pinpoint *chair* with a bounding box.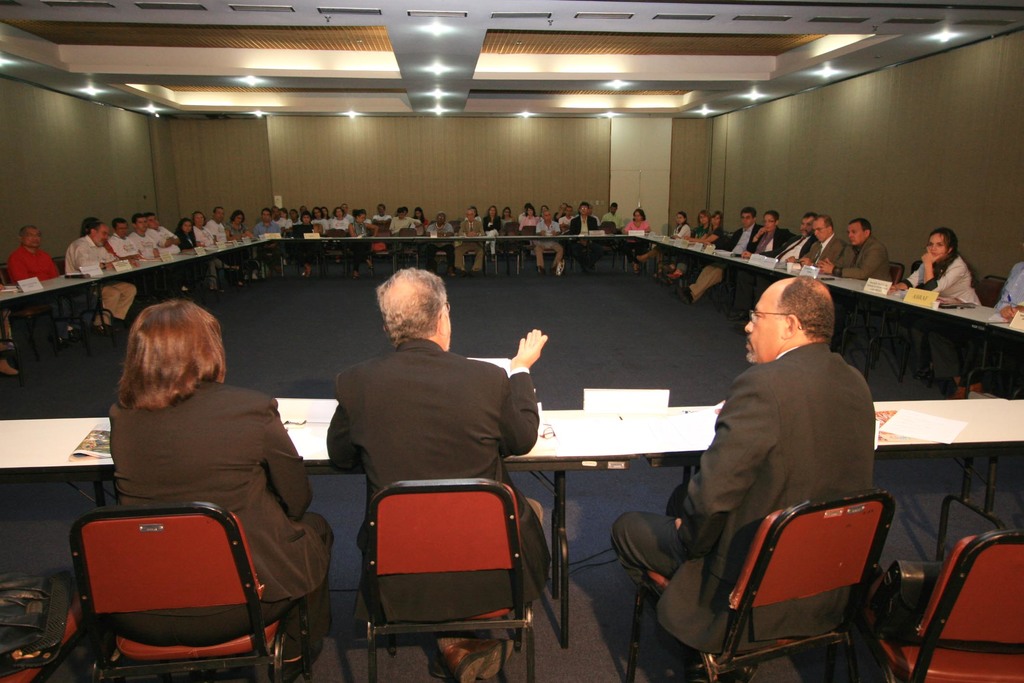
0, 265, 80, 342.
